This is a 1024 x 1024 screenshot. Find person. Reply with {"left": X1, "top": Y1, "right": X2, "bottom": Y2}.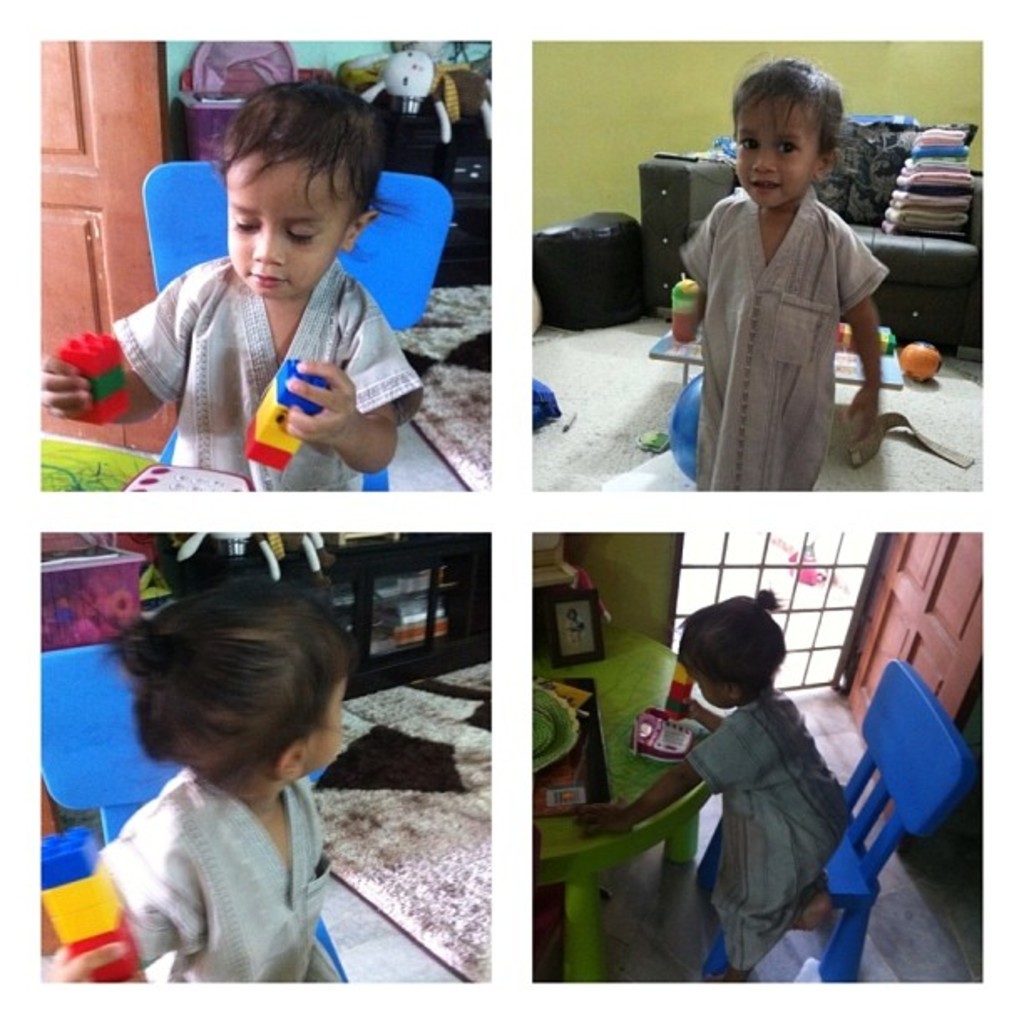
{"left": 572, "top": 592, "right": 847, "bottom": 987}.
